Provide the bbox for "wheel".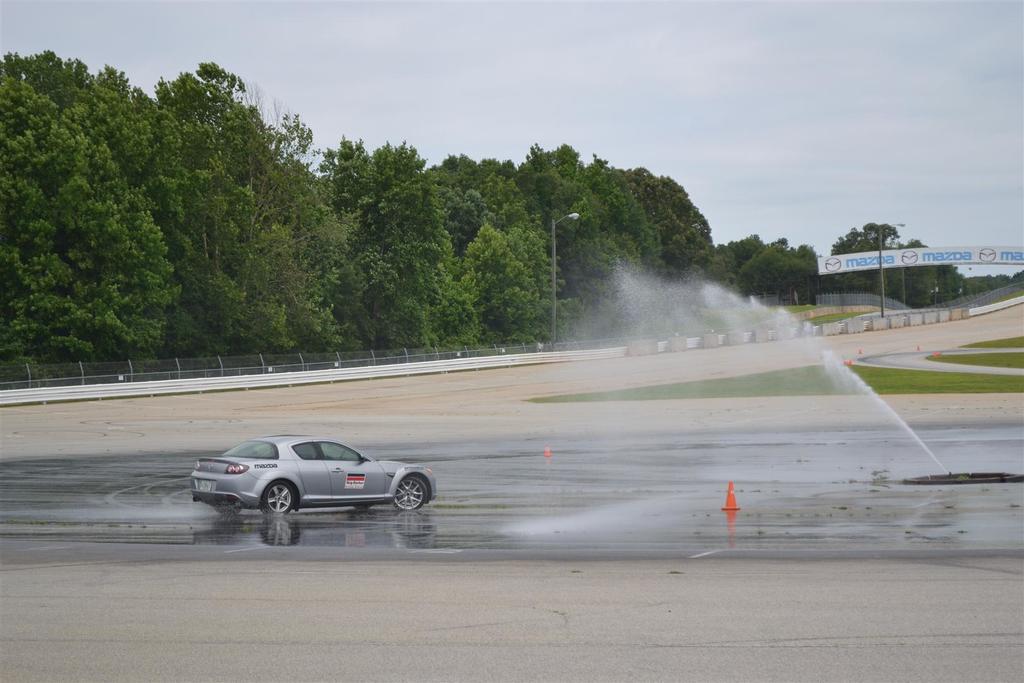
<region>392, 473, 430, 511</region>.
